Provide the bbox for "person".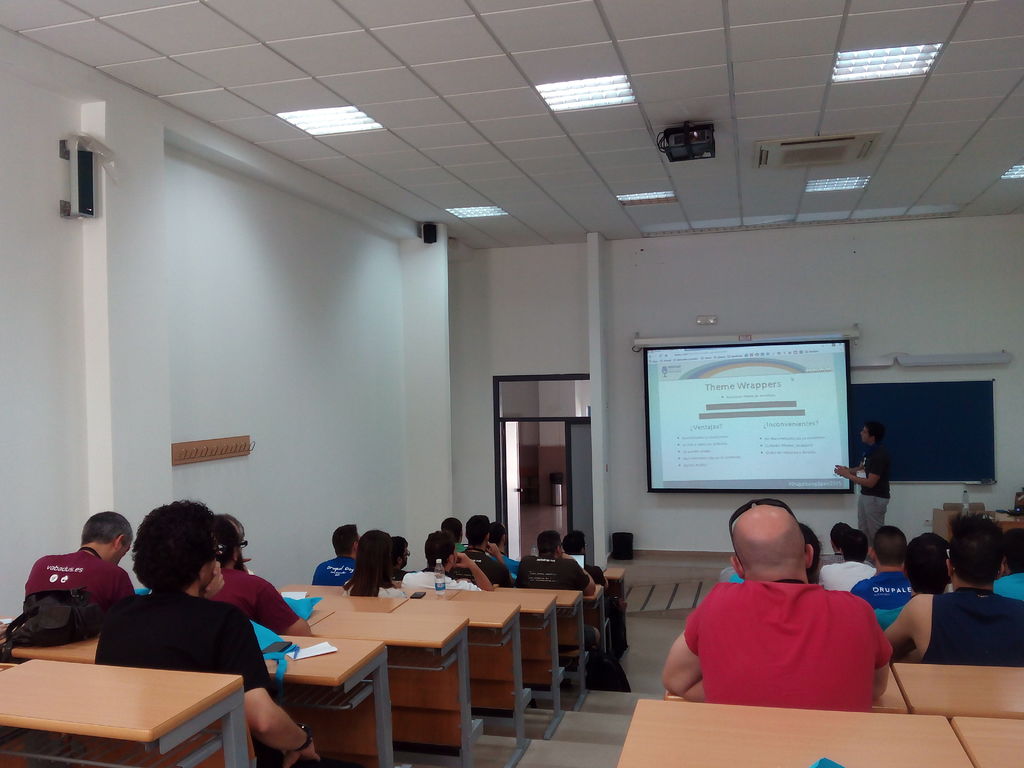
bbox=[412, 538, 479, 590].
